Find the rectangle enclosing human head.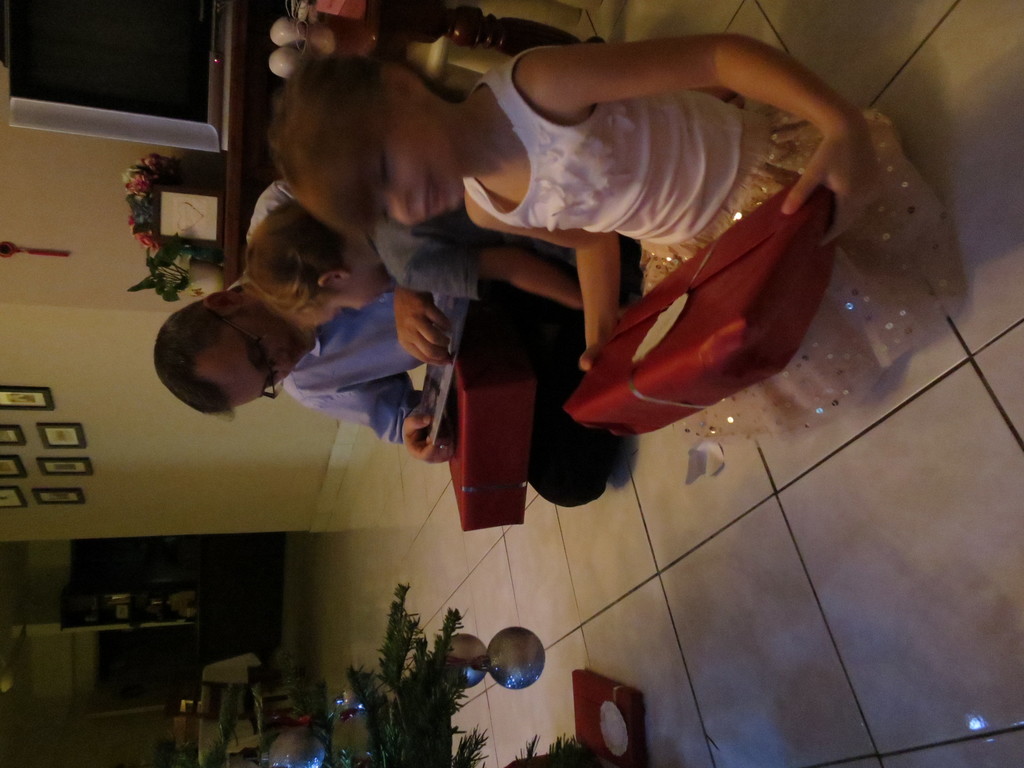
Rect(148, 275, 305, 415).
